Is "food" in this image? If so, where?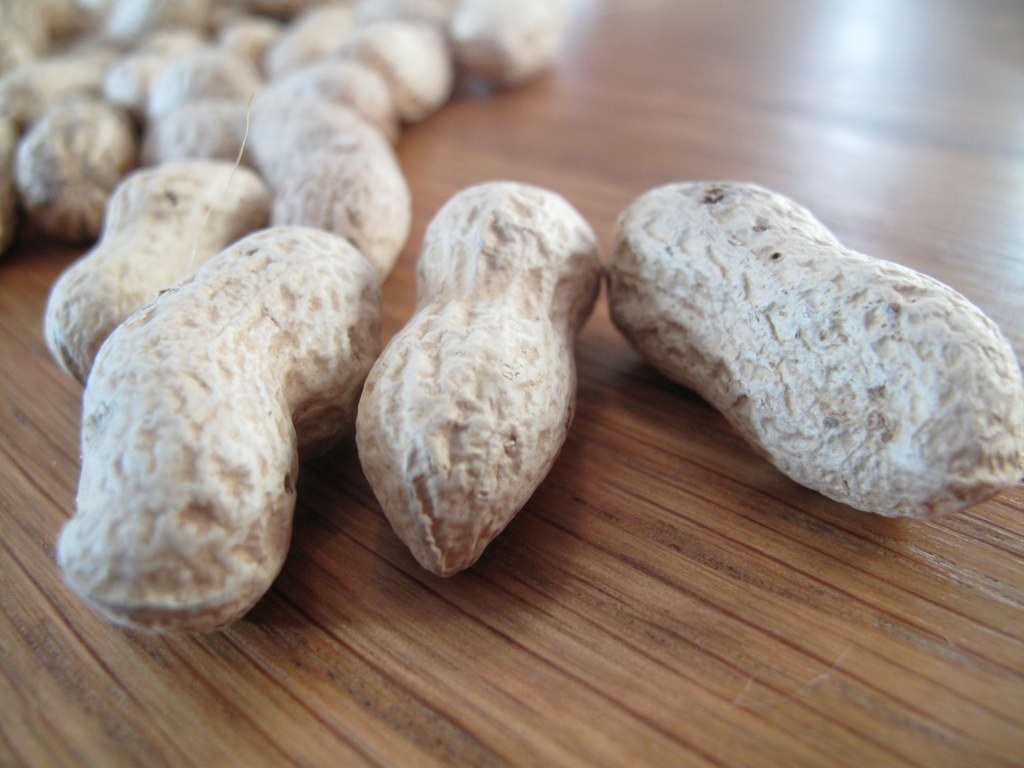
Yes, at l=0, t=0, r=610, b=640.
